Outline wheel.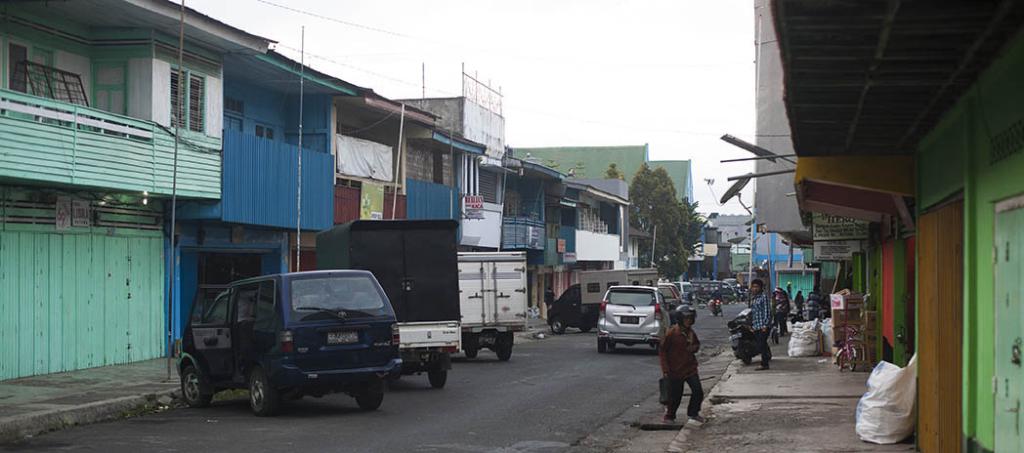
Outline: box(576, 325, 590, 332).
